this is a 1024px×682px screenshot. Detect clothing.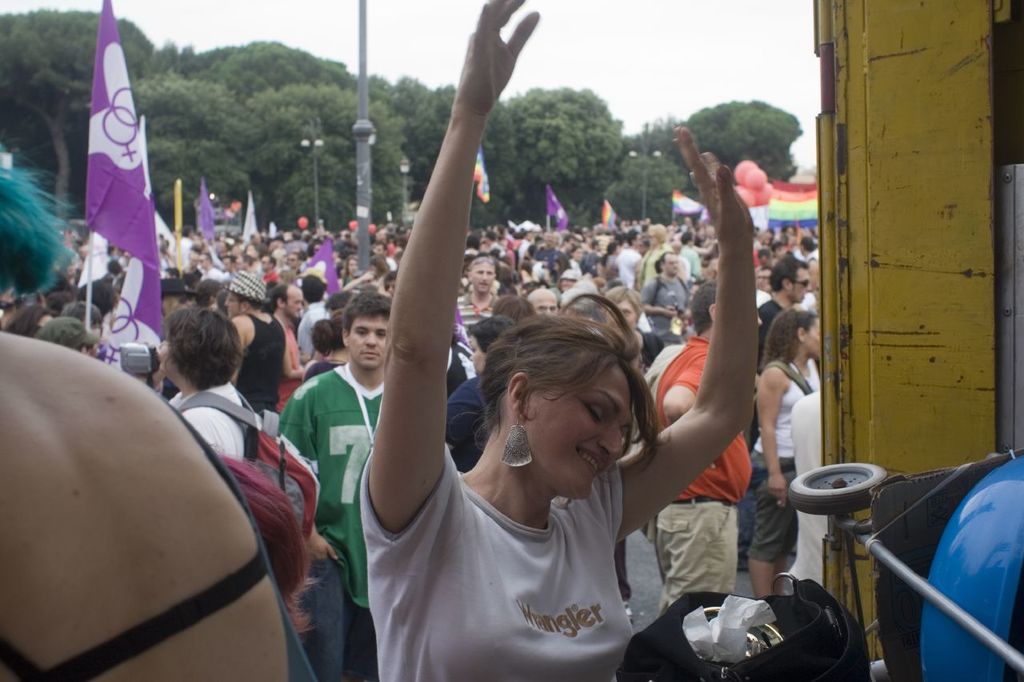
{"left": 448, "top": 373, "right": 492, "bottom": 472}.
